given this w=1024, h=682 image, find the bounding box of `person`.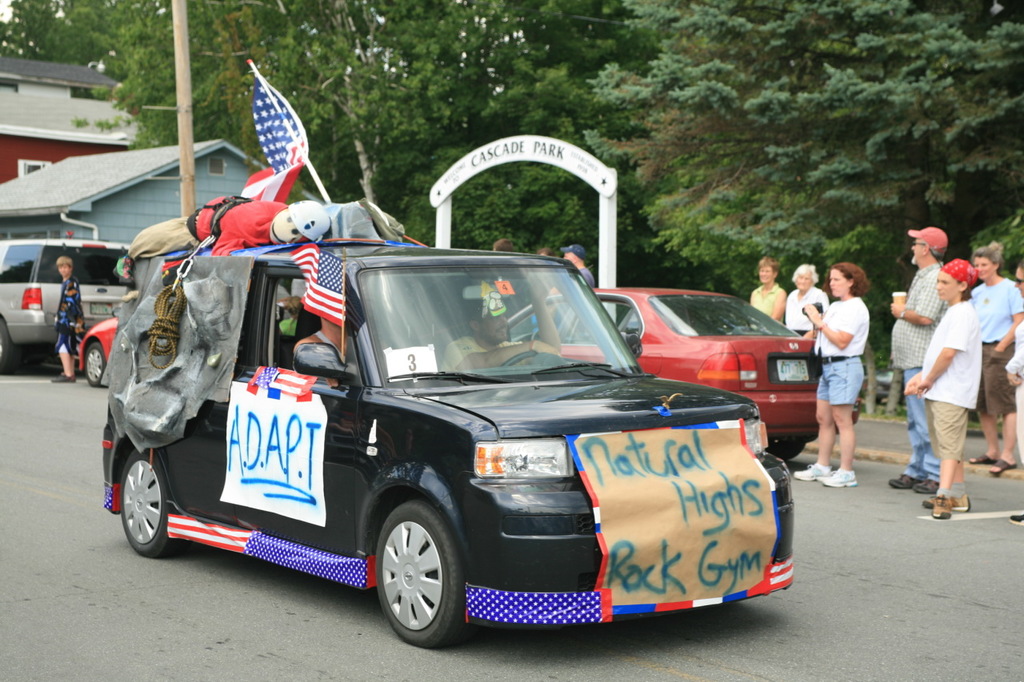
crop(534, 243, 560, 255).
